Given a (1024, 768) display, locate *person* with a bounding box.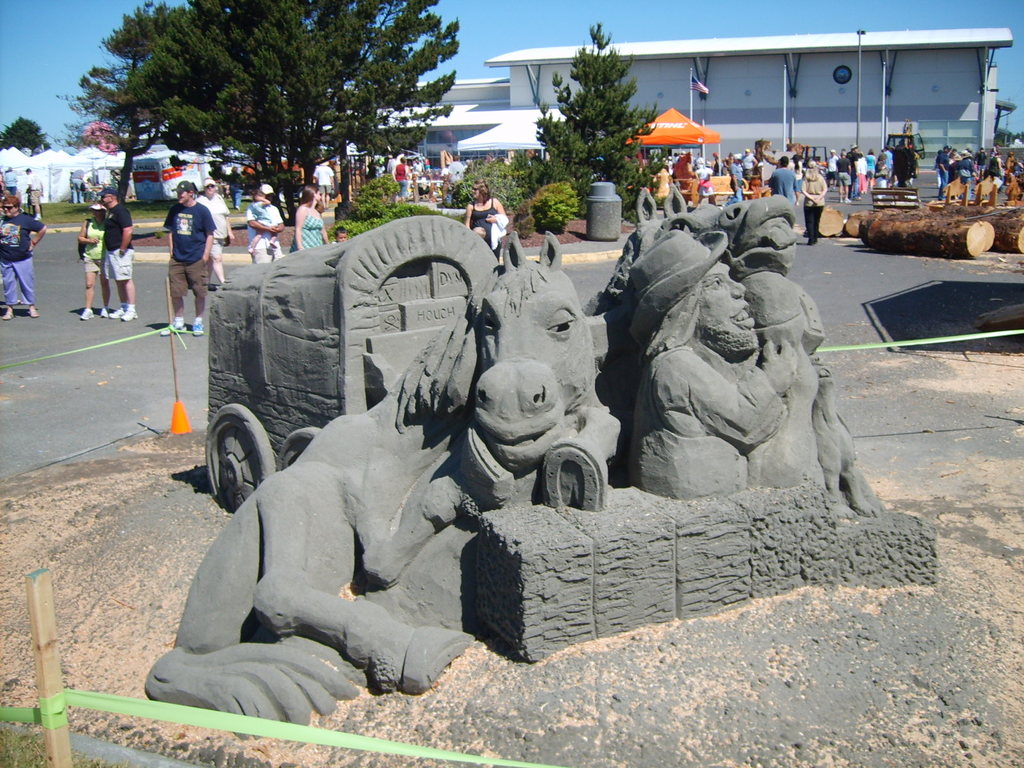
Located: bbox=(253, 187, 280, 254).
